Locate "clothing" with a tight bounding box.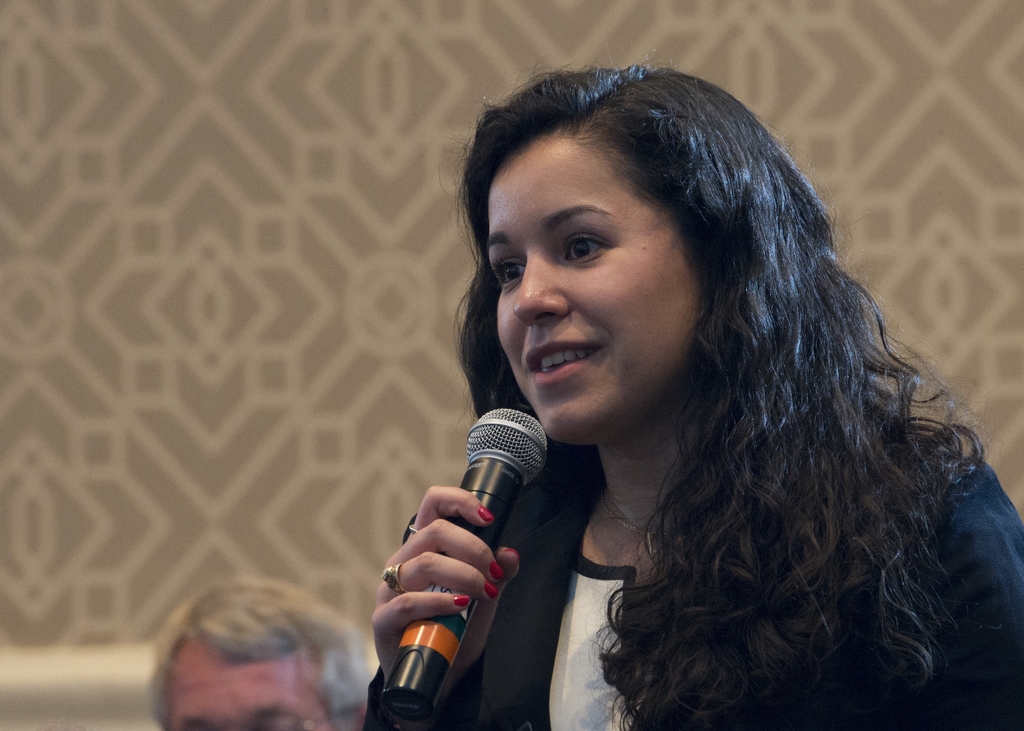
(left=360, top=463, right=1023, bottom=730).
